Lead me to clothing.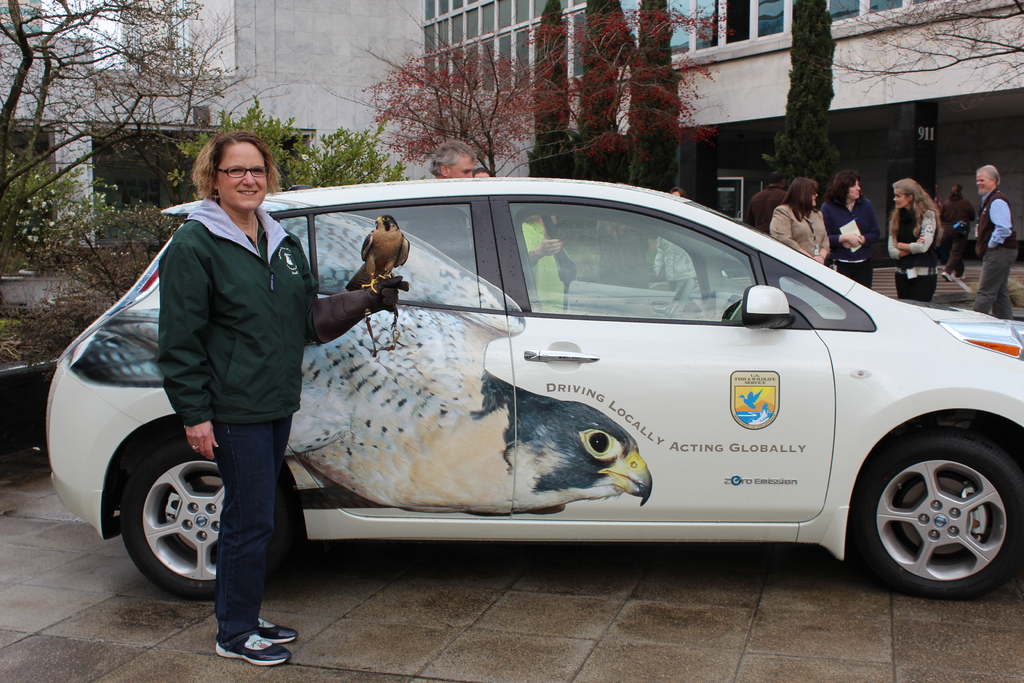
Lead to (976,195,1021,321).
